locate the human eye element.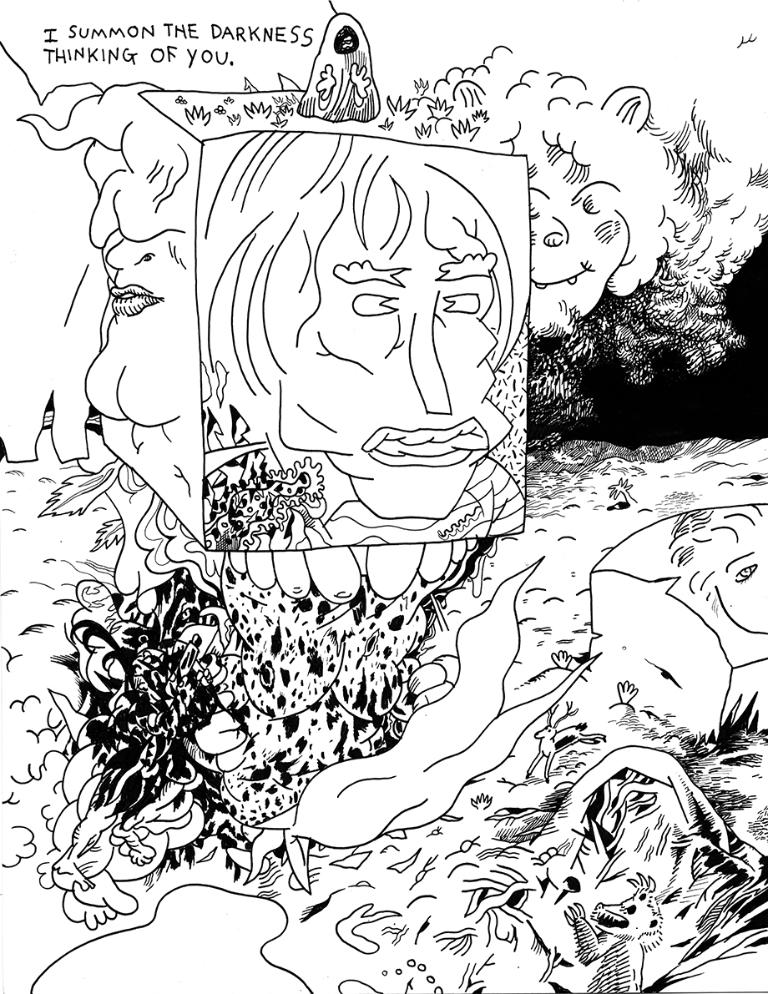
Element bbox: 348,286,405,319.
